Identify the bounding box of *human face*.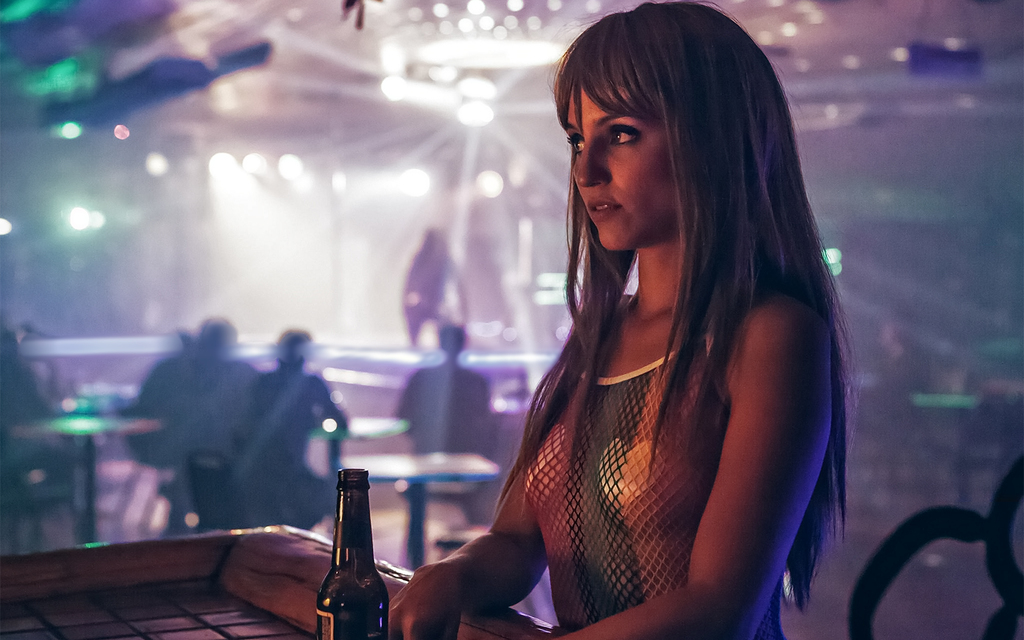
x1=563, y1=83, x2=680, y2=255.
